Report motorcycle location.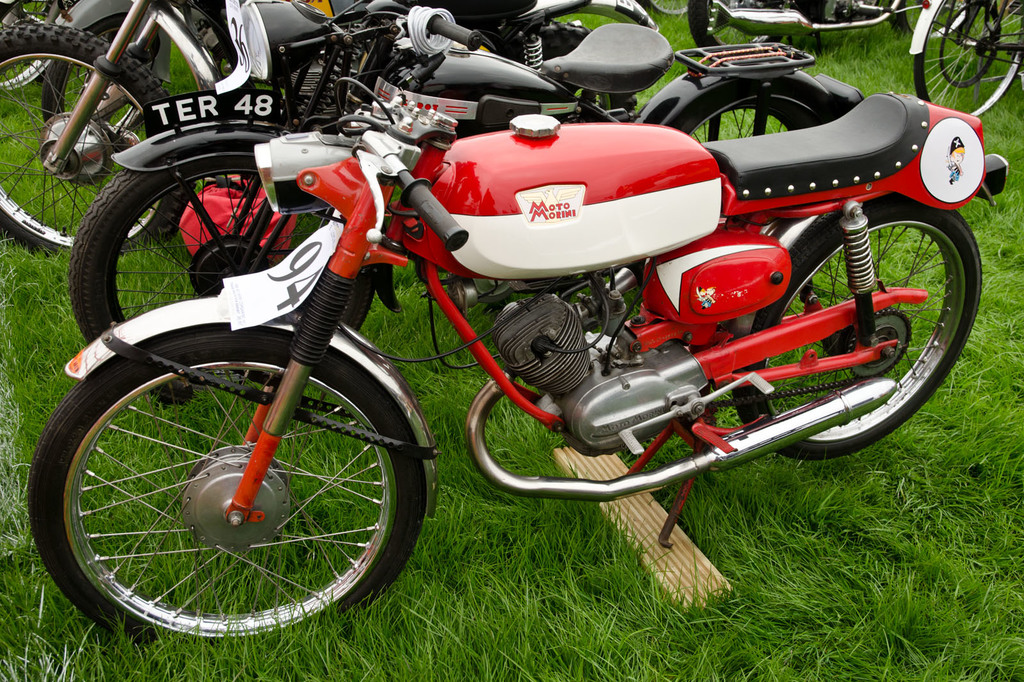
Report: <box>0,0,664,264</box>.
